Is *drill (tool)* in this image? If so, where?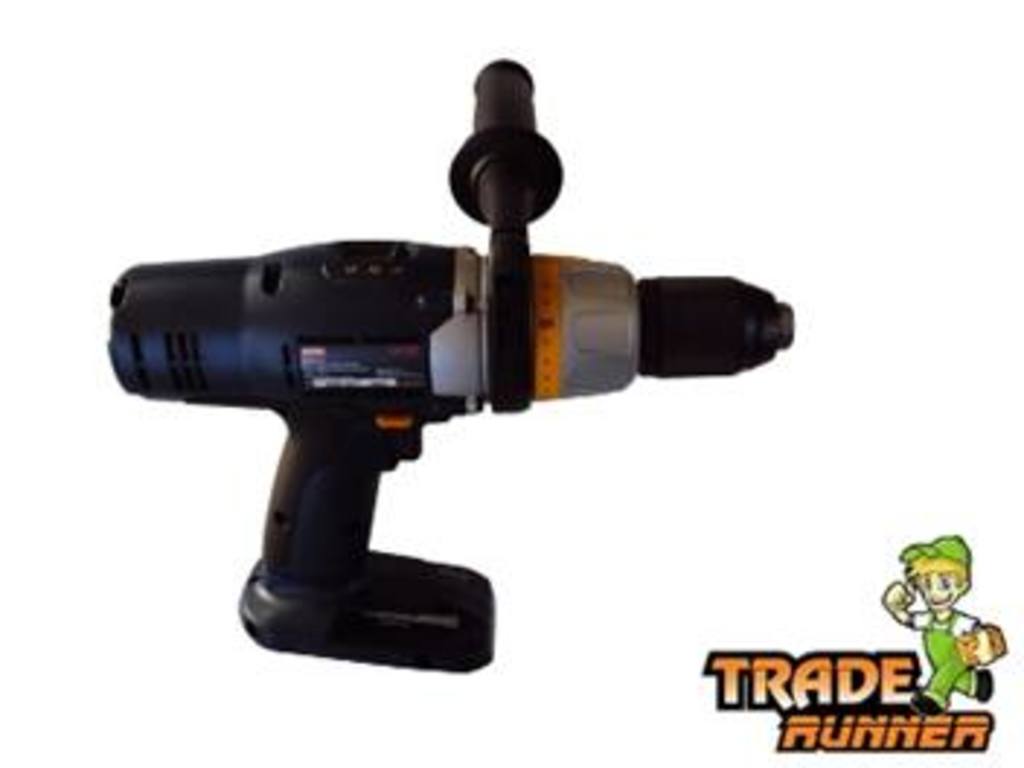
Yes, at [x1=113, y1=52, x2=794, y2=672].
